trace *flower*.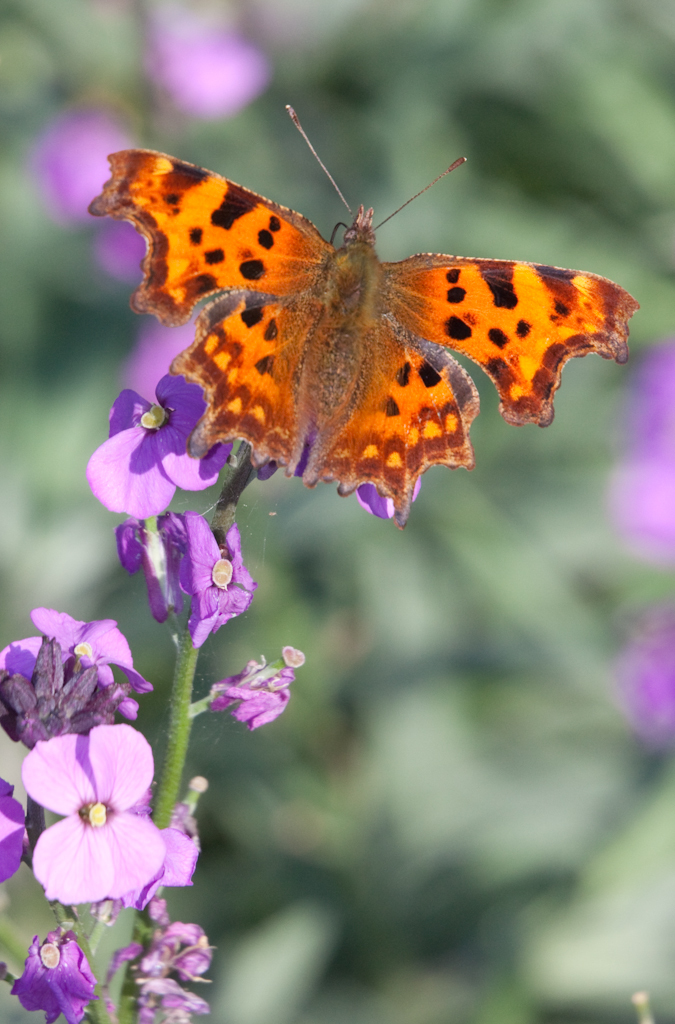
Traced to pyautogui.locateOnScreen(14, 721, 186, 913).
